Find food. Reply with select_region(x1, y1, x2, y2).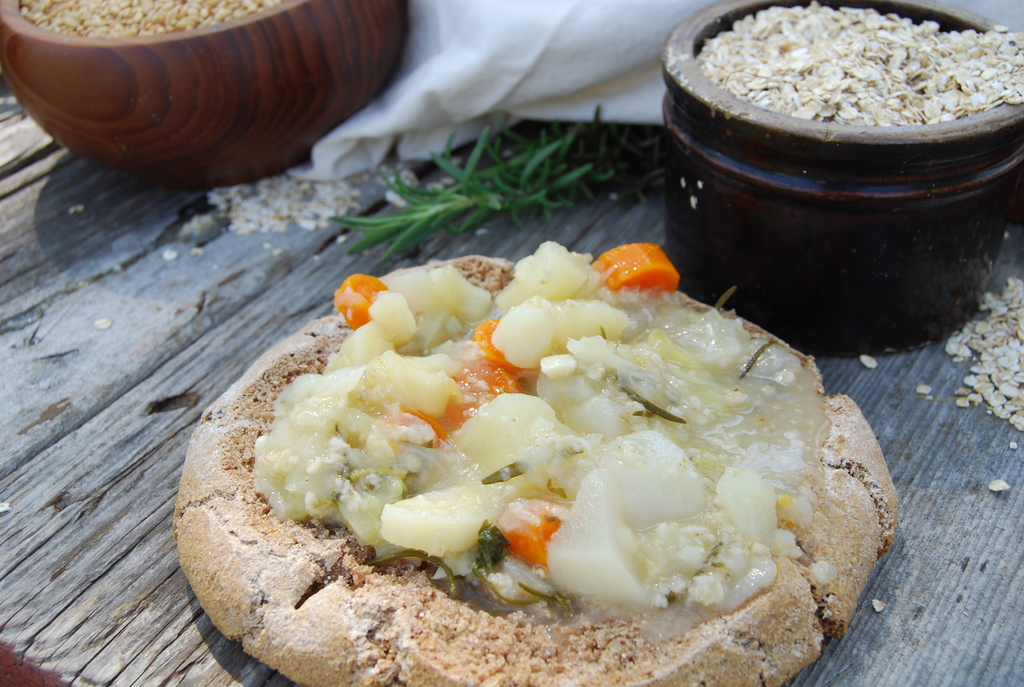
select_region(694, 0, 1023, 130).
